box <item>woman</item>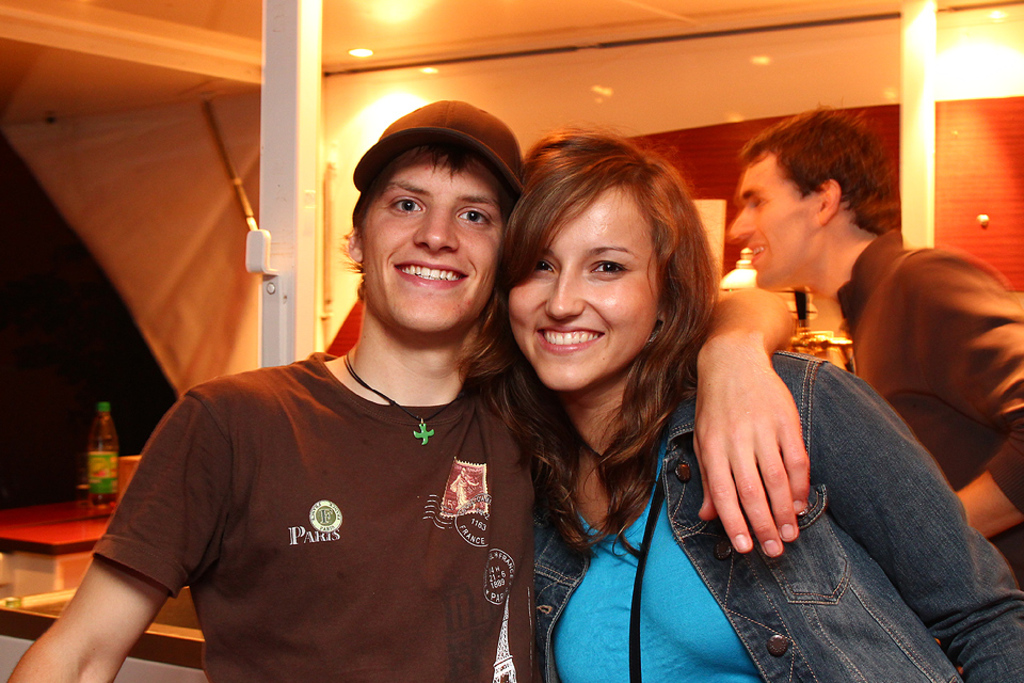
region(521, 131, 1023, 682)
